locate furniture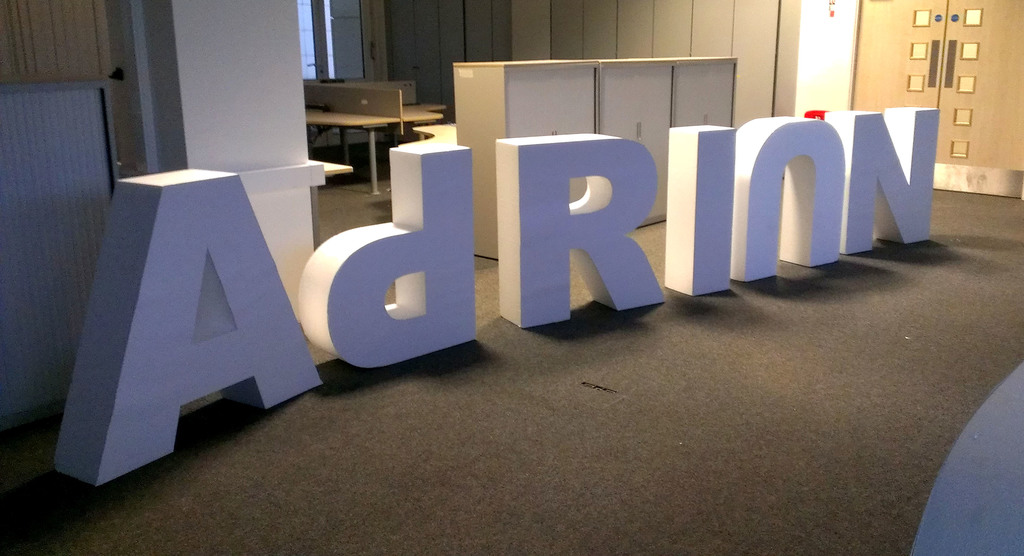
[left=308, top=81, right=447, bottom=192]
